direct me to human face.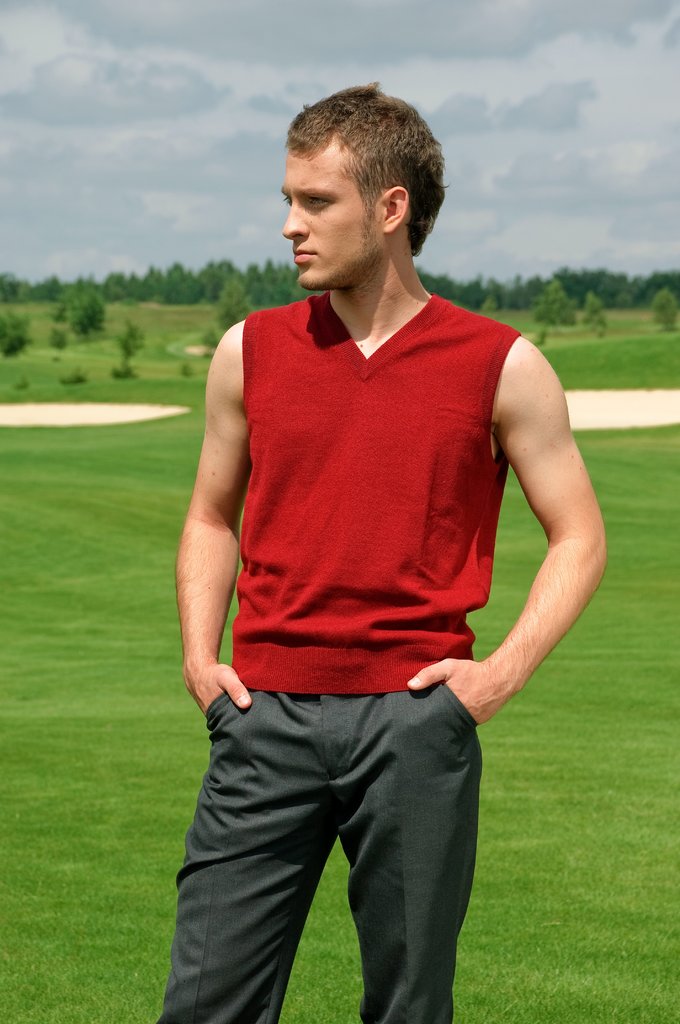
Direction: box=[279, 133, 376, 289].
